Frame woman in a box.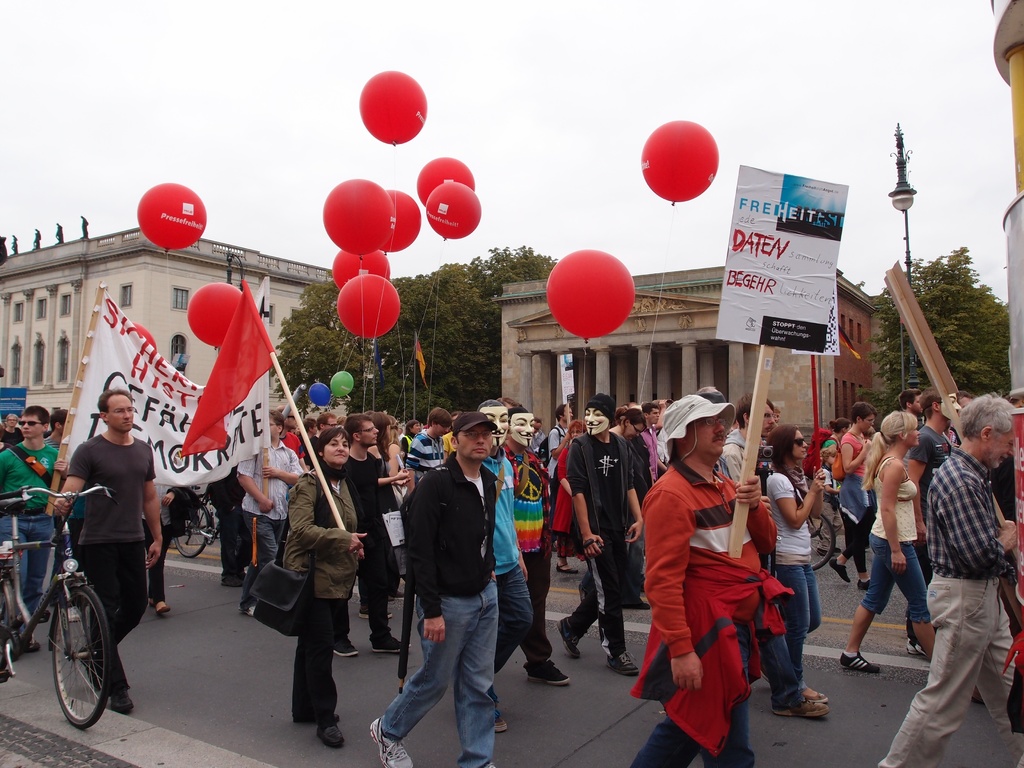
pyautogui.locateOnScreen(823, 399, 873, 584).
